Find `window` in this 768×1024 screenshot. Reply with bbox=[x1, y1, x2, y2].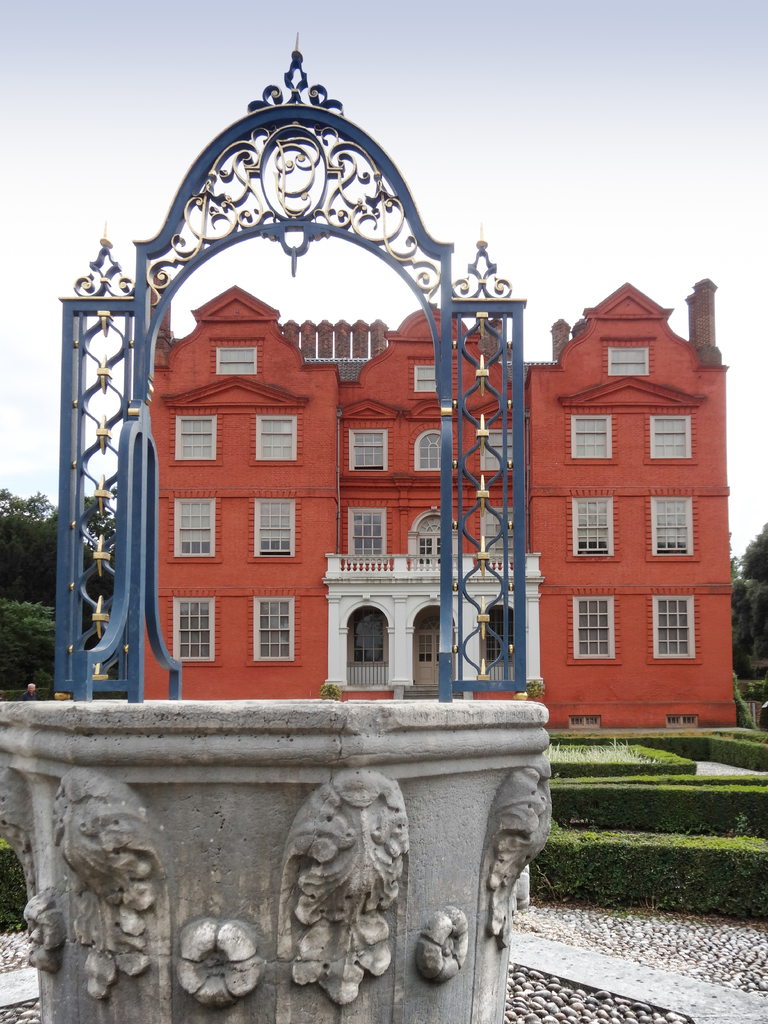
bbox=[349, 498, 391, 572].
